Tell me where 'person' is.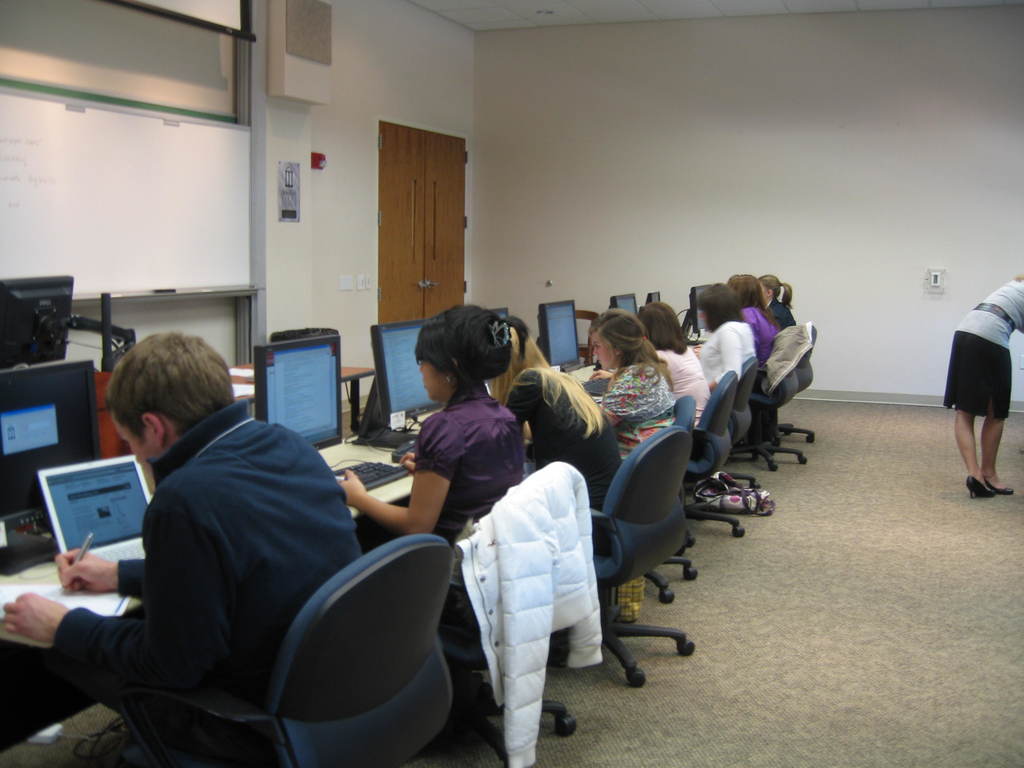
'person' is at (x1=724, y1=273, x2=778, y2=351).
